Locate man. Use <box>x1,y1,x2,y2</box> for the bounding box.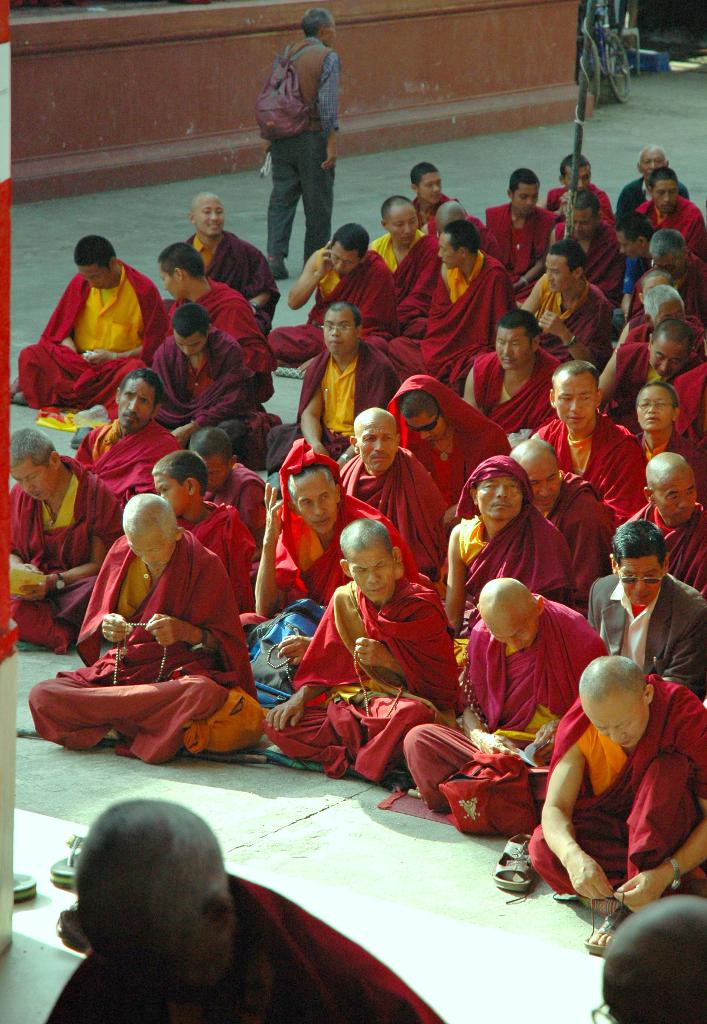
<box>274,294,427,455</box>.
